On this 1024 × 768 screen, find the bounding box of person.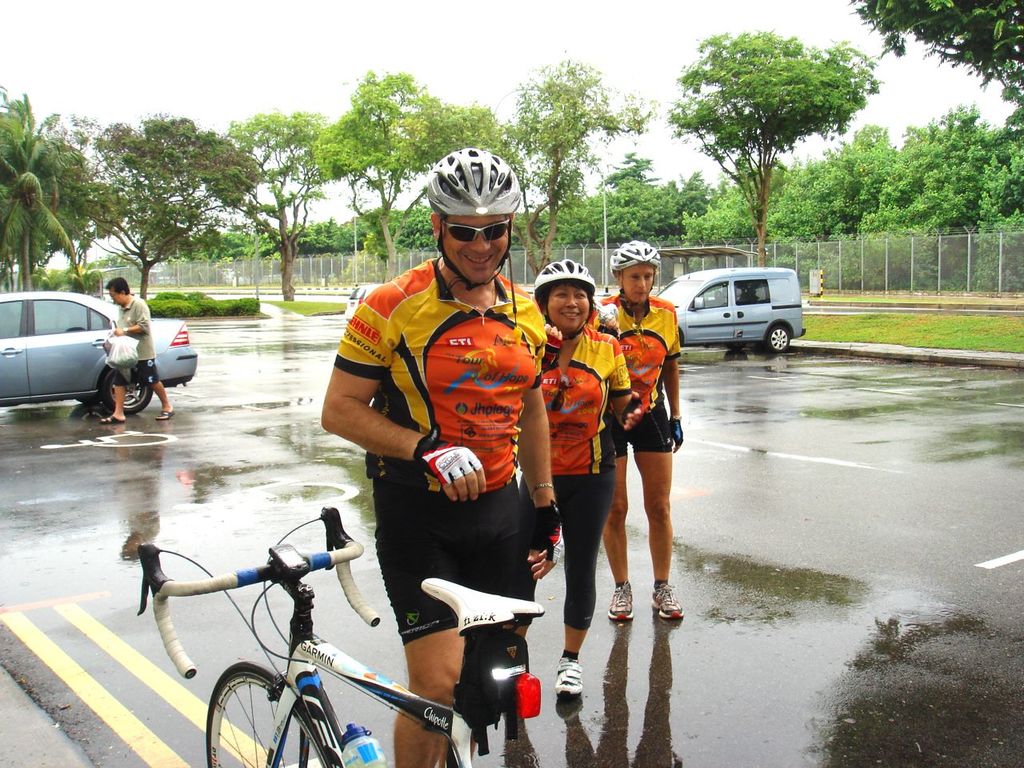
Bounding box: (x1=314, y1=200, x2=555, y2=671).
